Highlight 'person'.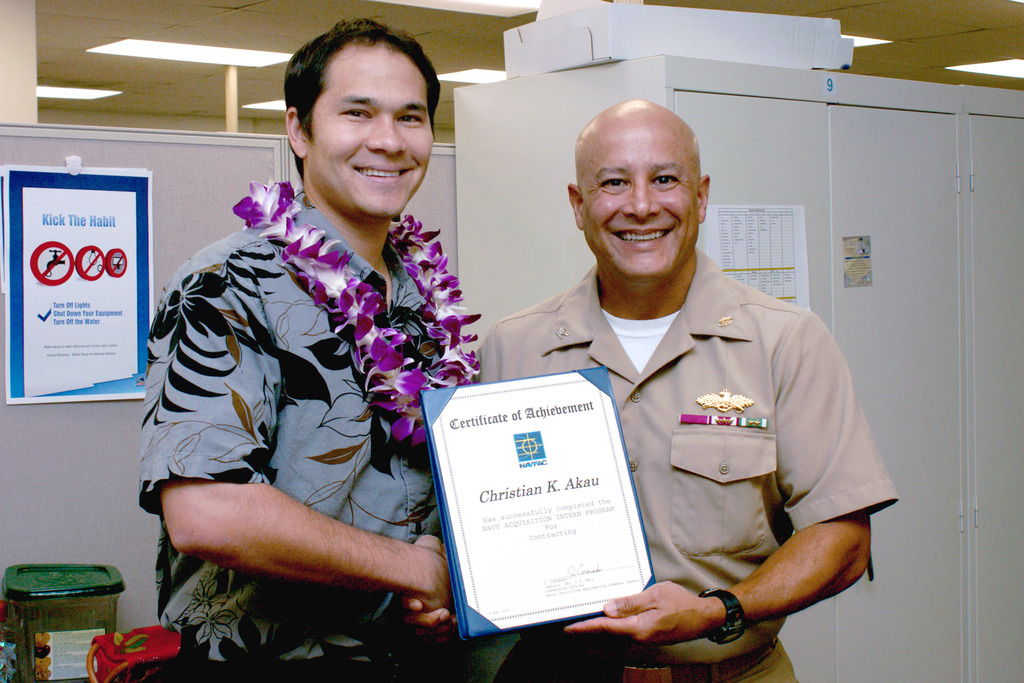
Highlighted region: crop(404, 95, 896, 682).
